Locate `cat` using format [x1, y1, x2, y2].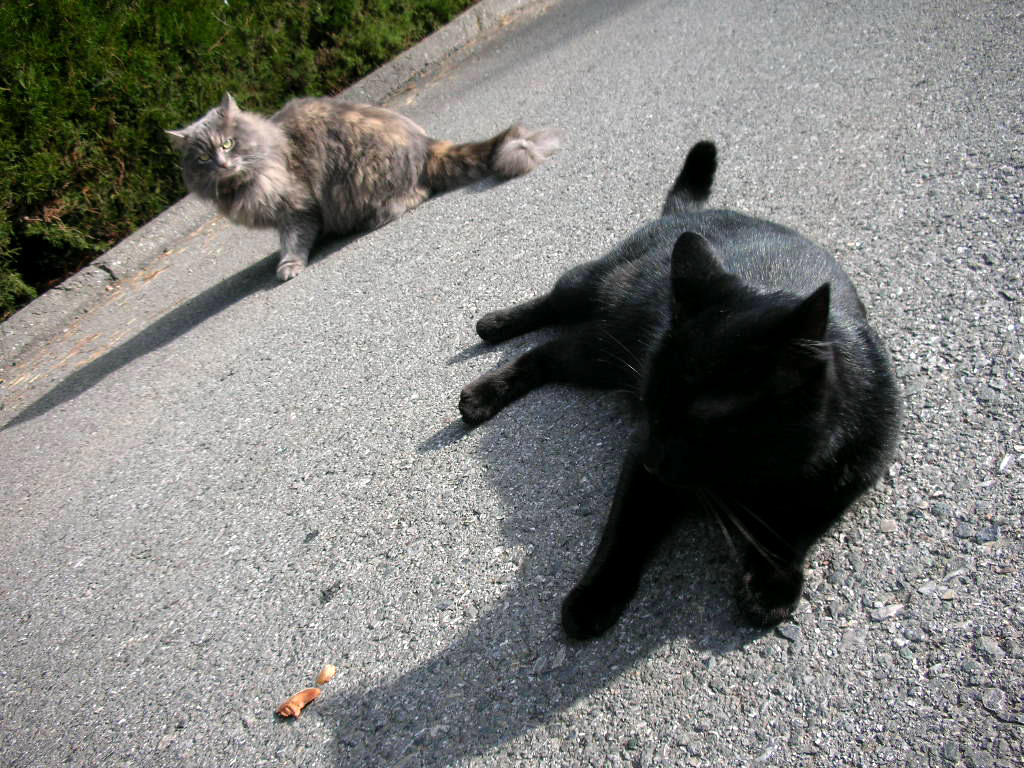
[164, 89, 557, 285].
